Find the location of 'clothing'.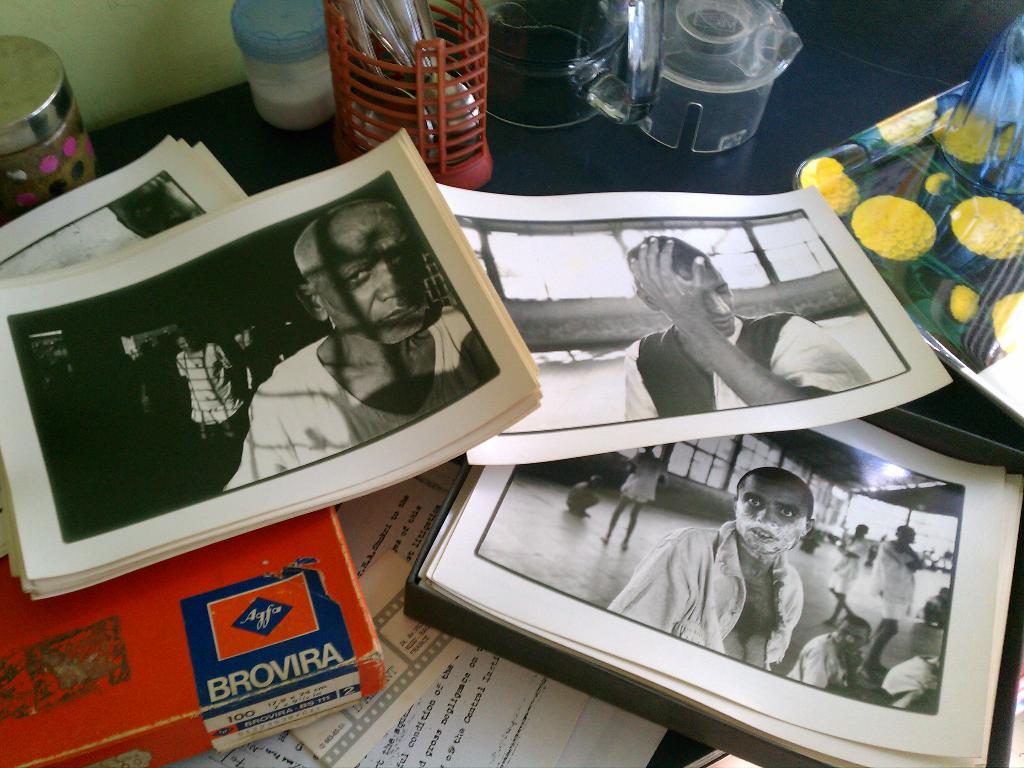
Location: <bbox>789, 630, 856, 686</bbox>.
